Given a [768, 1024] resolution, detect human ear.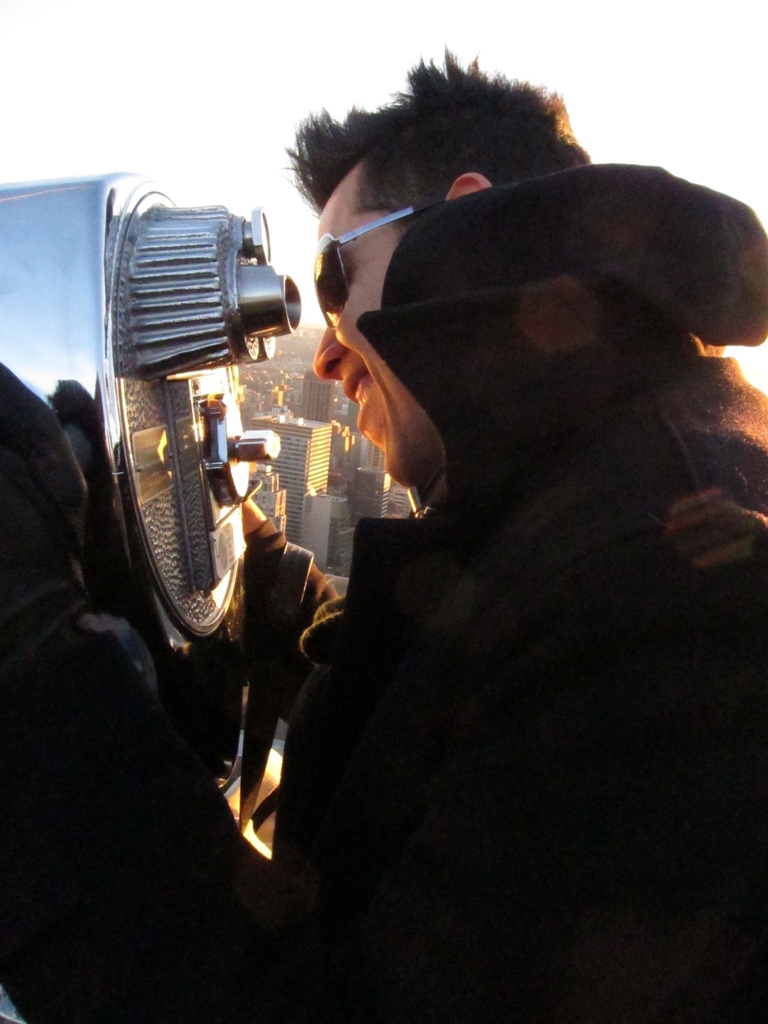
{"x1": 445, "y1": 172, "x2": 491, "y2": 198}.
